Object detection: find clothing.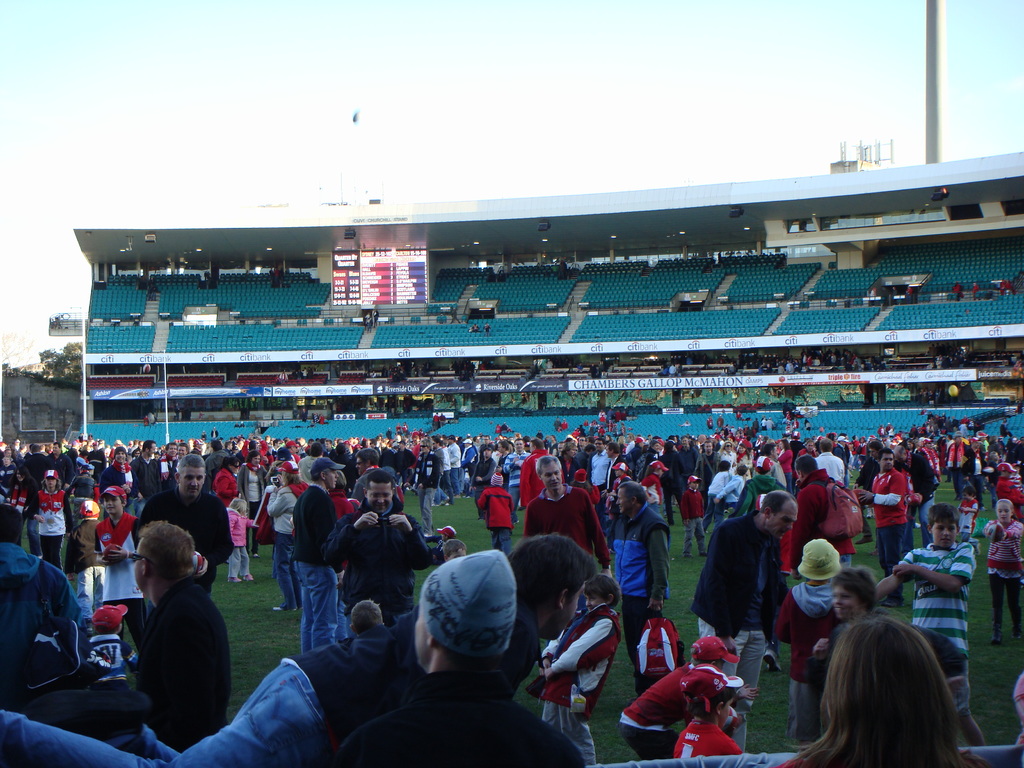
944 442 972 499.
